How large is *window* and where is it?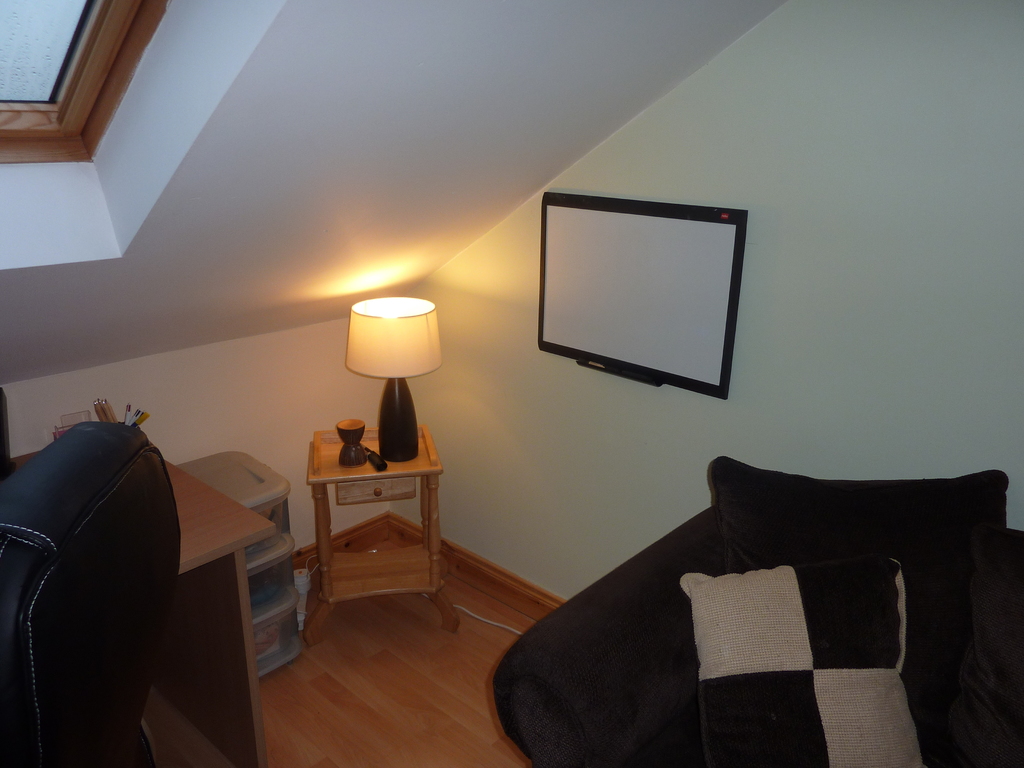
Bounding box: region(0, 0, 147, 141).
